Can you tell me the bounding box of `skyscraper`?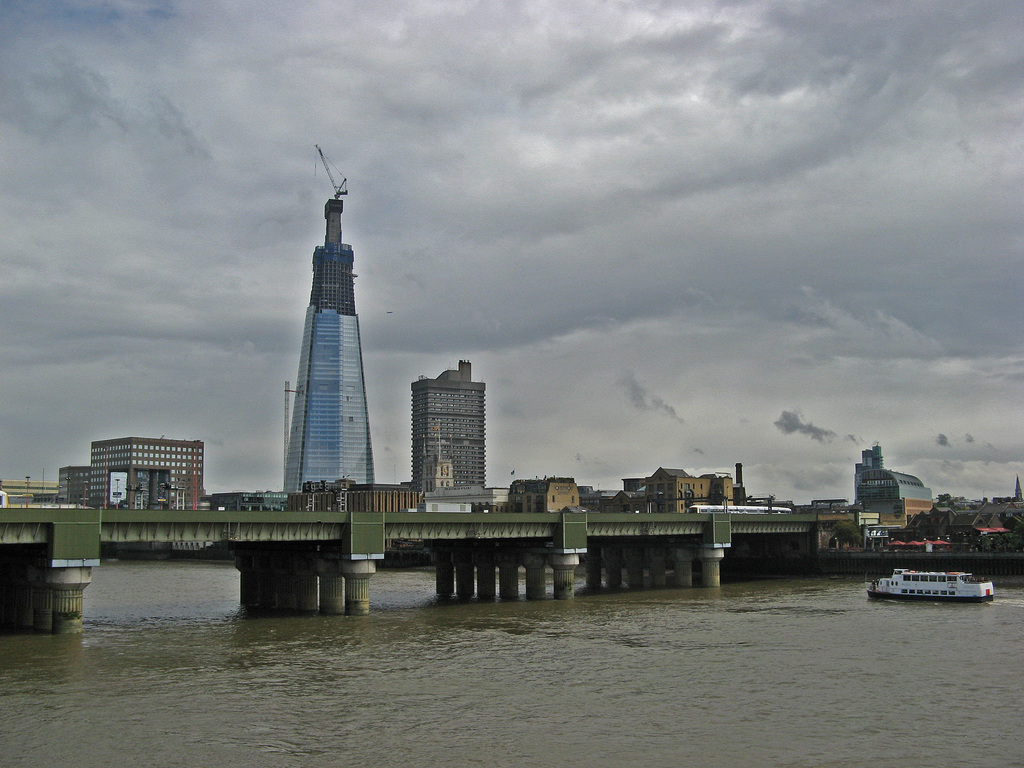
281/199/376/498.
